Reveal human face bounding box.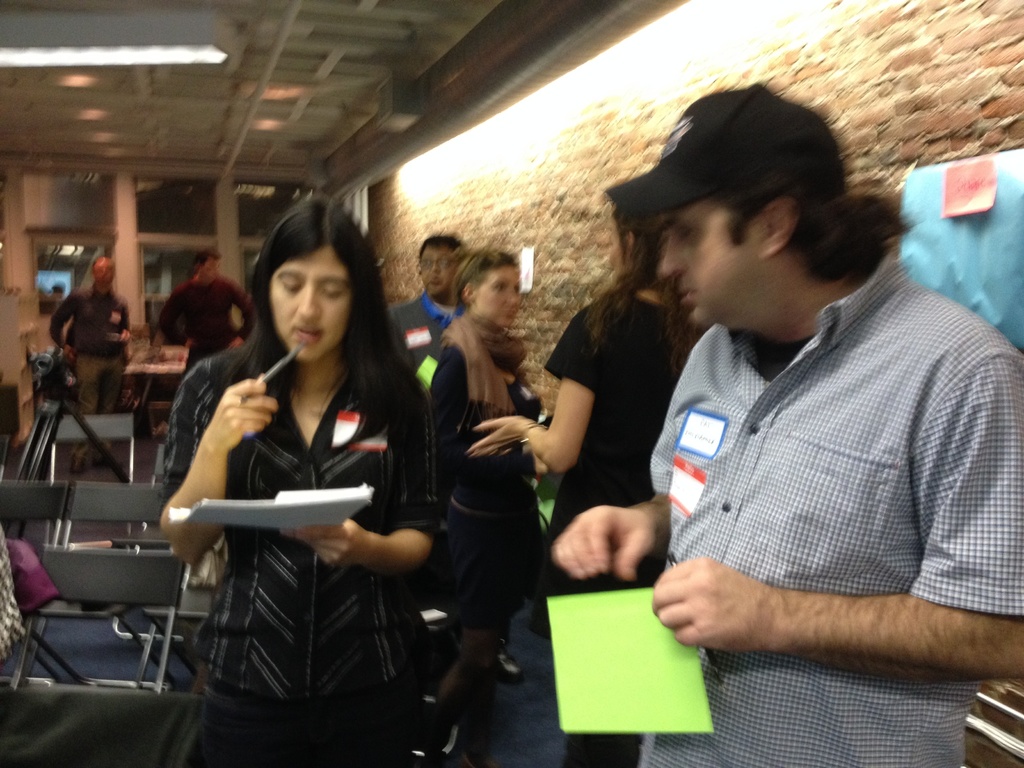
Revealed: crop(474, 268, 517, 326).
